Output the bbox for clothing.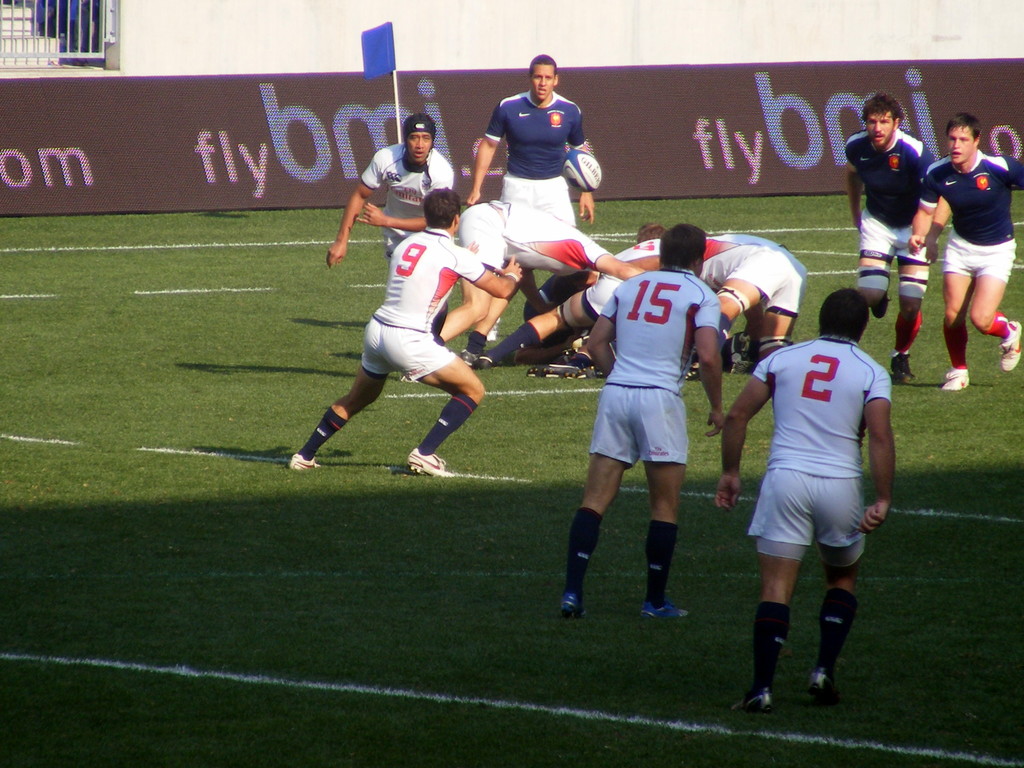
select_region(477, 84, 588, 229).
